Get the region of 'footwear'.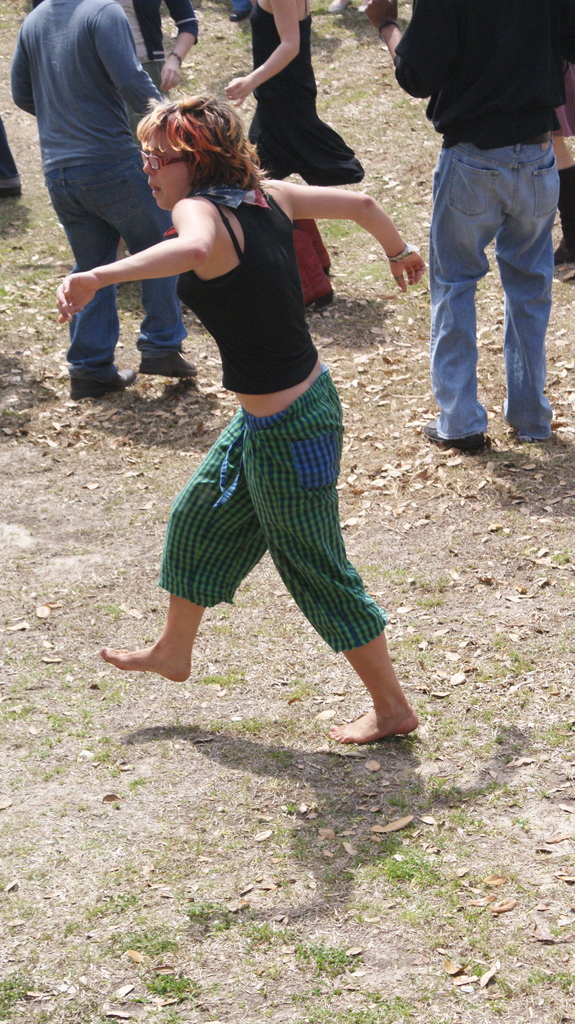
{"x1": 420, "y1": 428, "x2": 482, "y2": 449}.
